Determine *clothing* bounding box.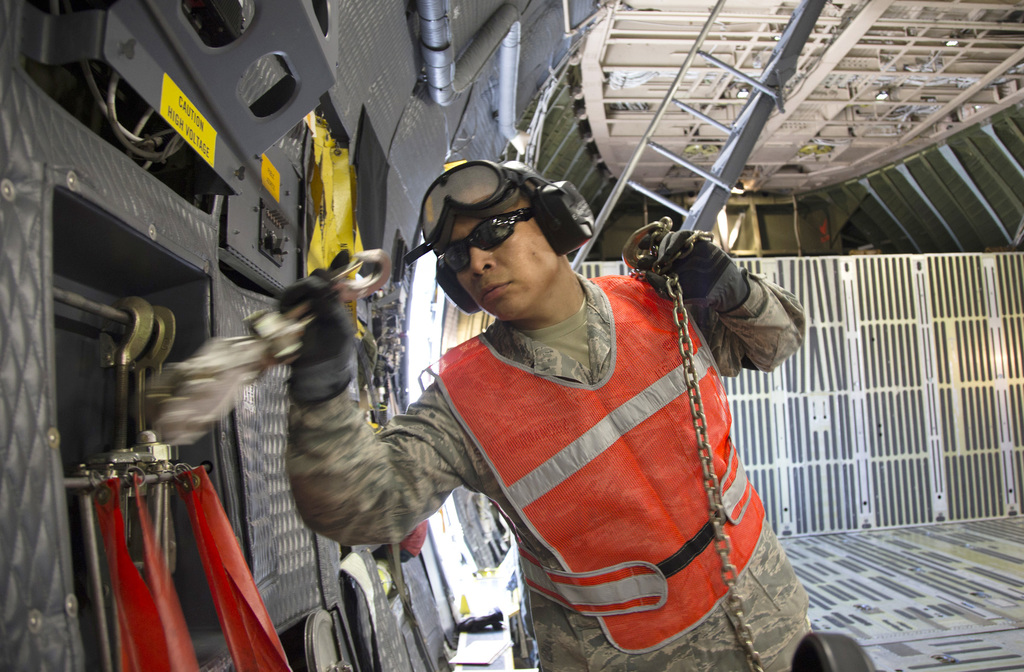
Determined: (290, 266, 813, 671).
